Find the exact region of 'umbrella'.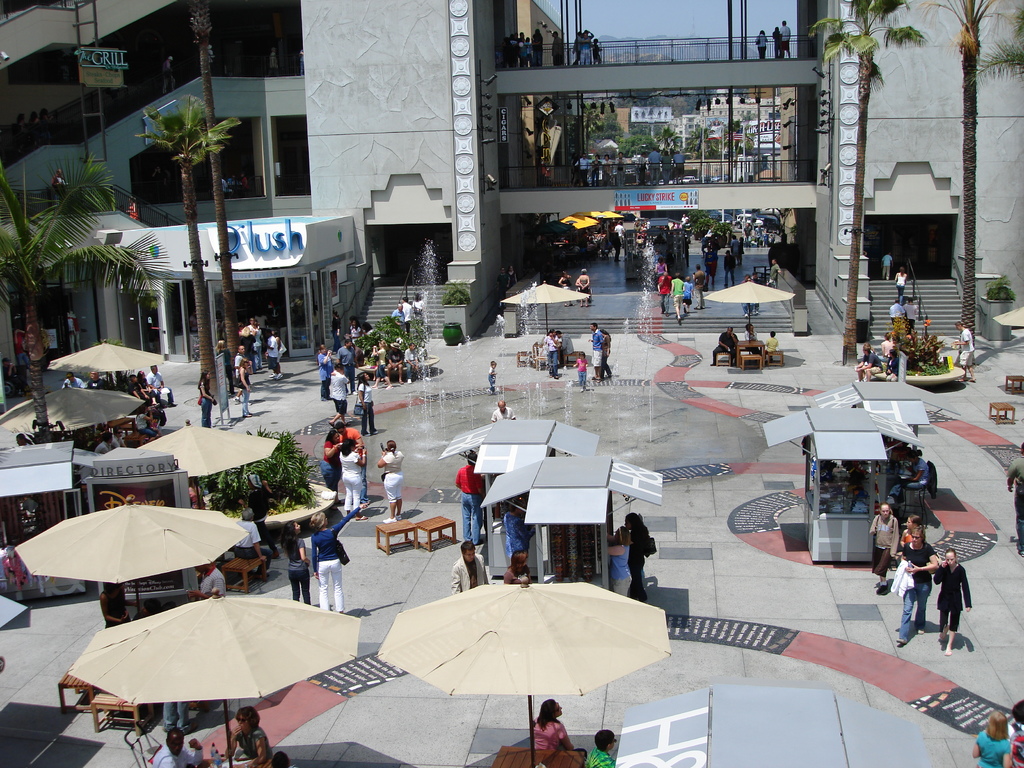
Exact region: [49,336,172,390].
